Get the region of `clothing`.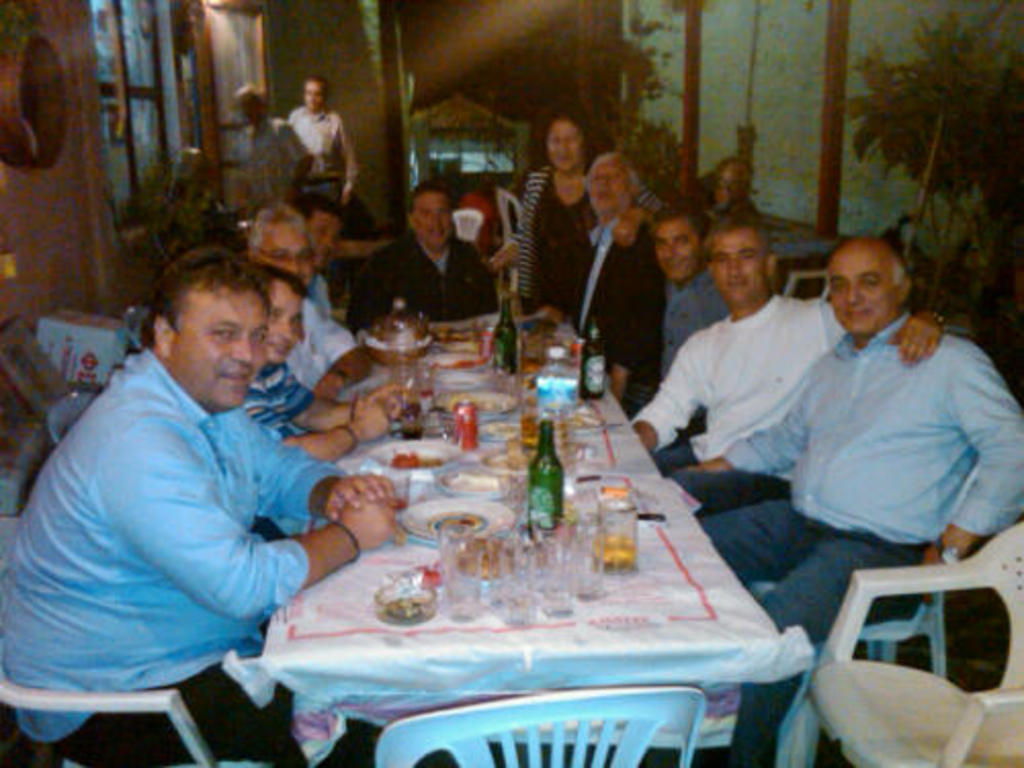
bbox=(6, 246, 375, 767).
